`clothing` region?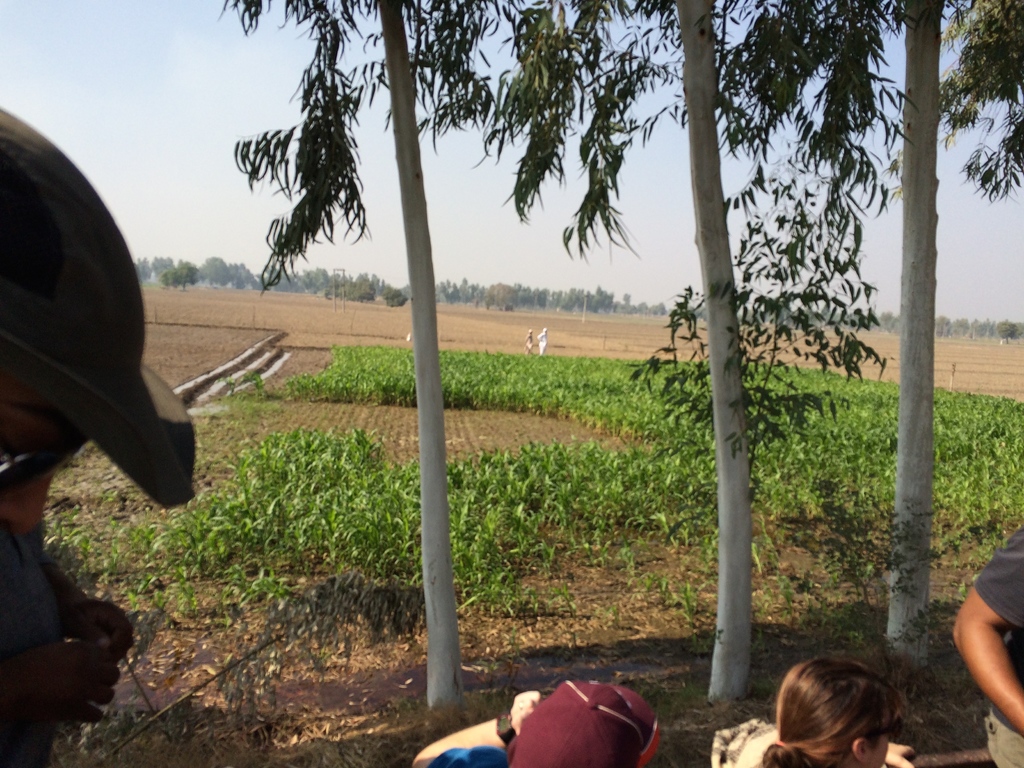
box=[982, 528, 1023, 767]
